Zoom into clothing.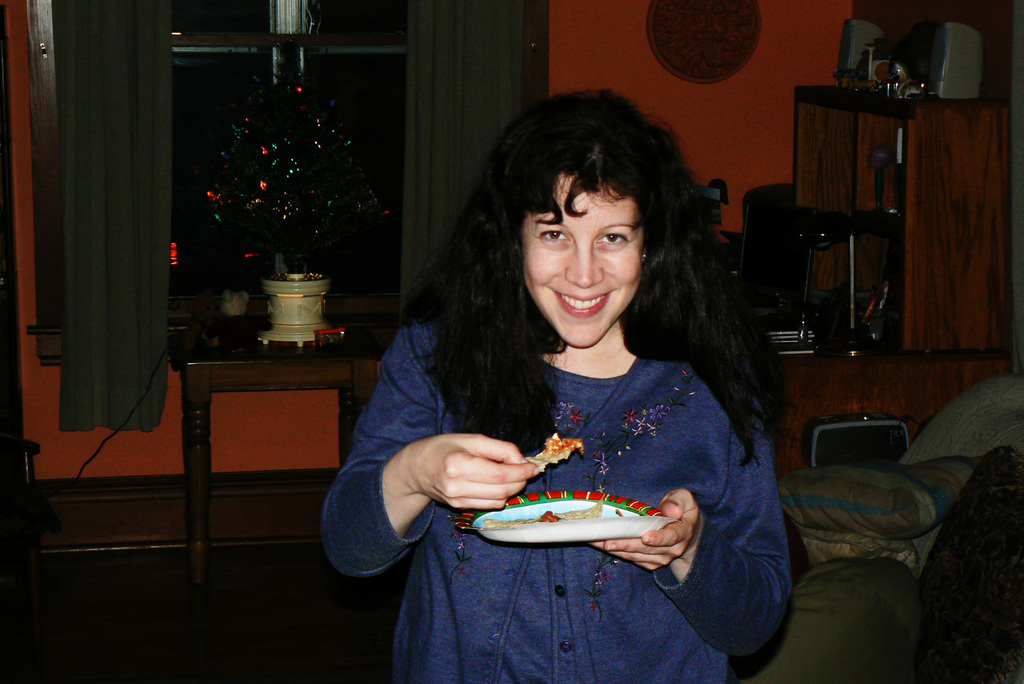
Zoom target: bbox(364, 245, 807, 624).
